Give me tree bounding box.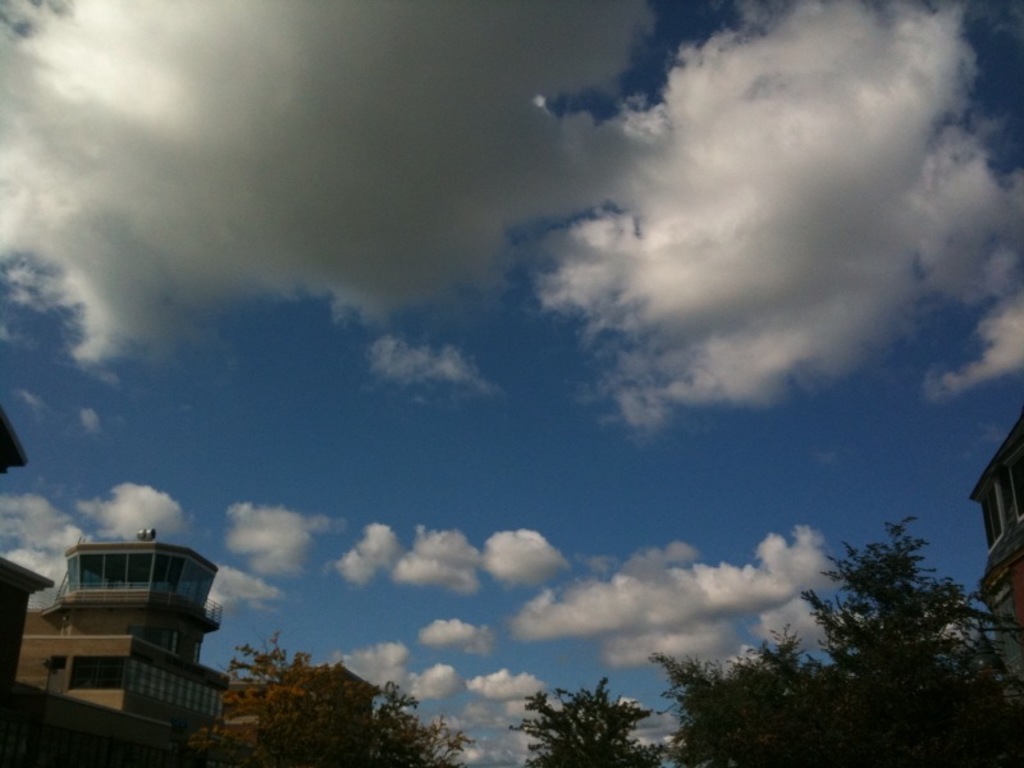
{"left": 644, "top": 512, "right": 1023, "bottom": 767}.
